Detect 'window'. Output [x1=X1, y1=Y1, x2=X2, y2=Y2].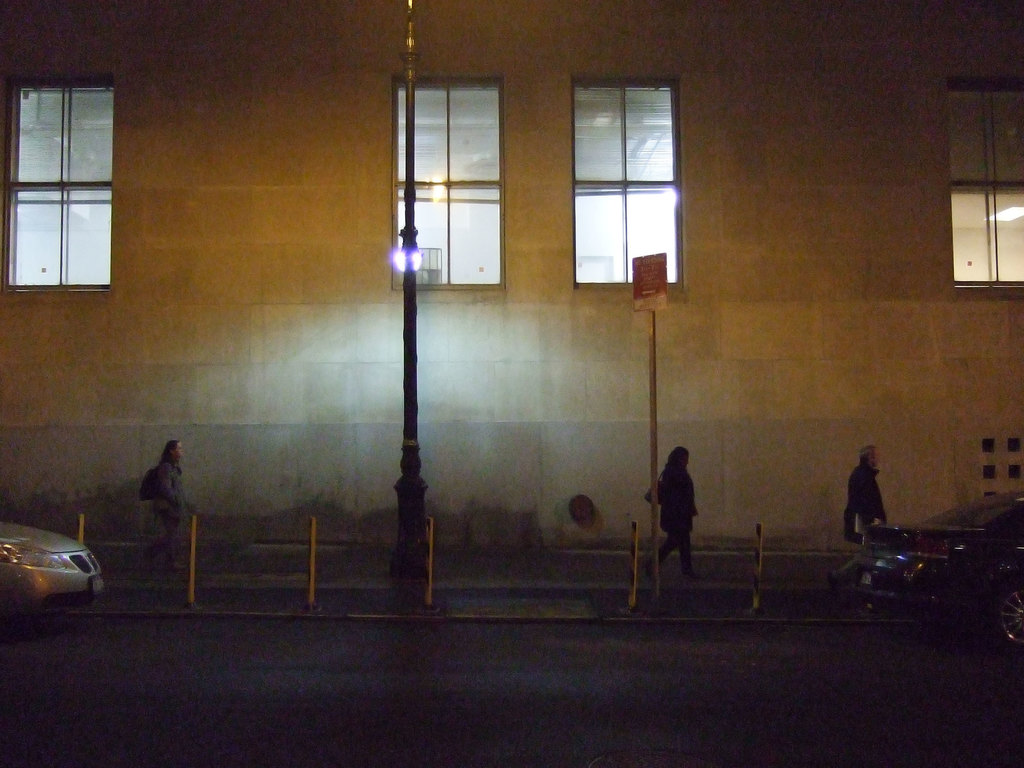
[x1=395, y1=82, x2=502, y2=292].
